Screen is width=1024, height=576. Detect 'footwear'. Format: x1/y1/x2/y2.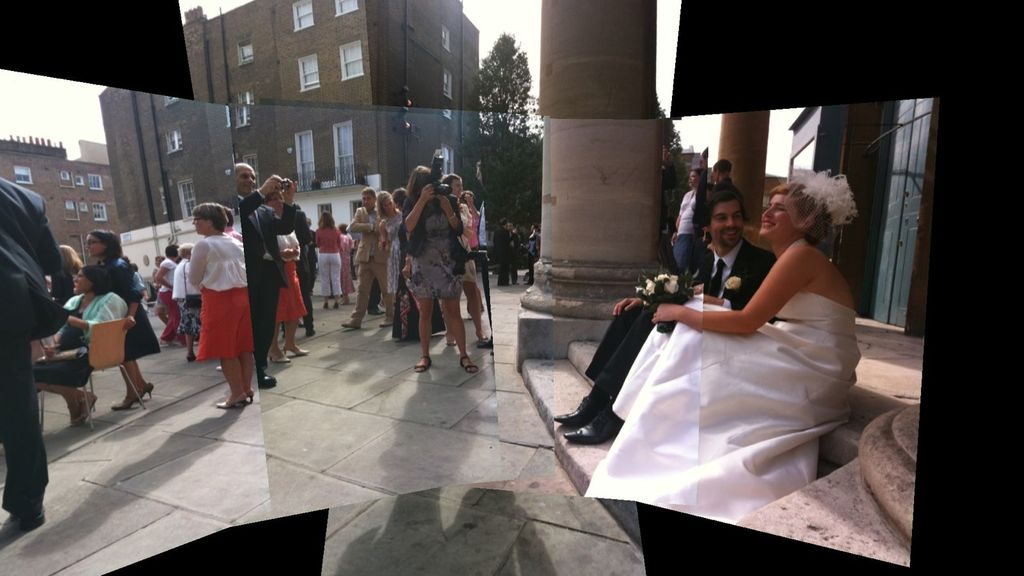
458/354/480/374.
